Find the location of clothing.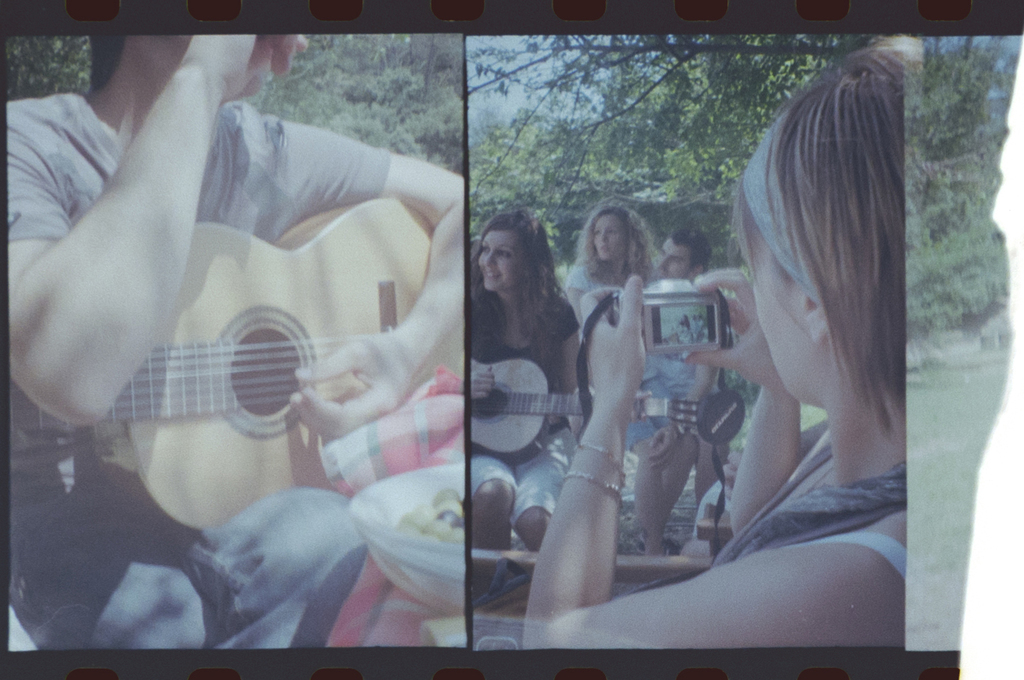
Location: 468 277 576 523.
